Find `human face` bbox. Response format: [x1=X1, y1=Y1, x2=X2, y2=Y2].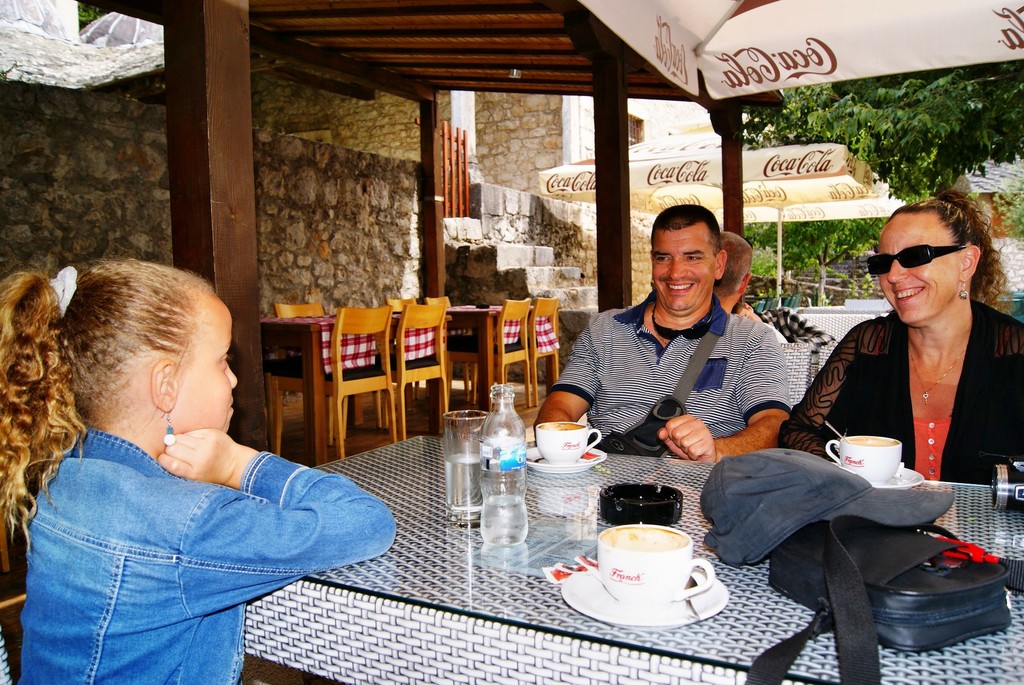
[x1=863, y1=202, x2=966, y2=324].
